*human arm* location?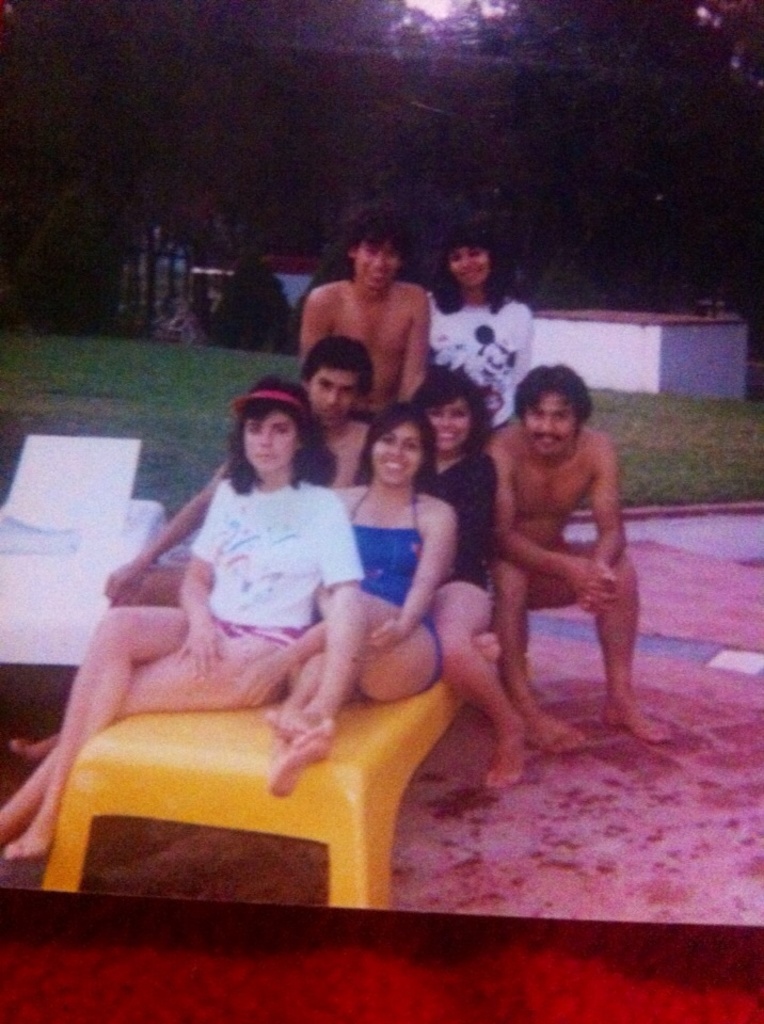
232/494/376/713
